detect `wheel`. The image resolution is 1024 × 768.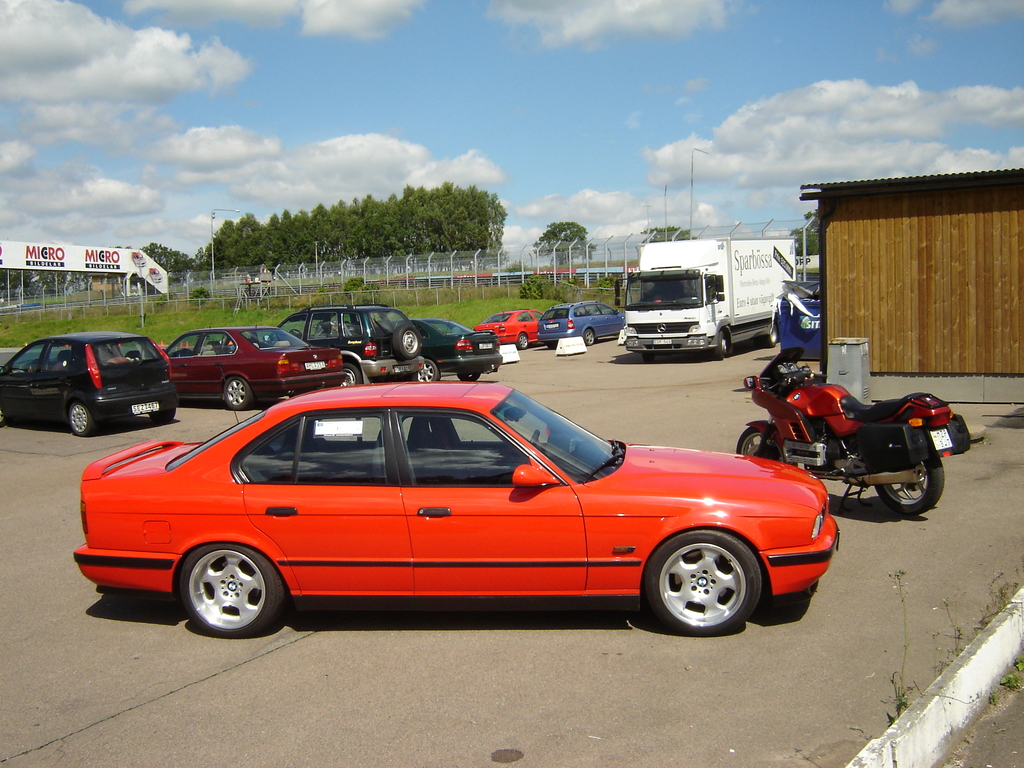
bbox=[394, 326, 422, 358].
